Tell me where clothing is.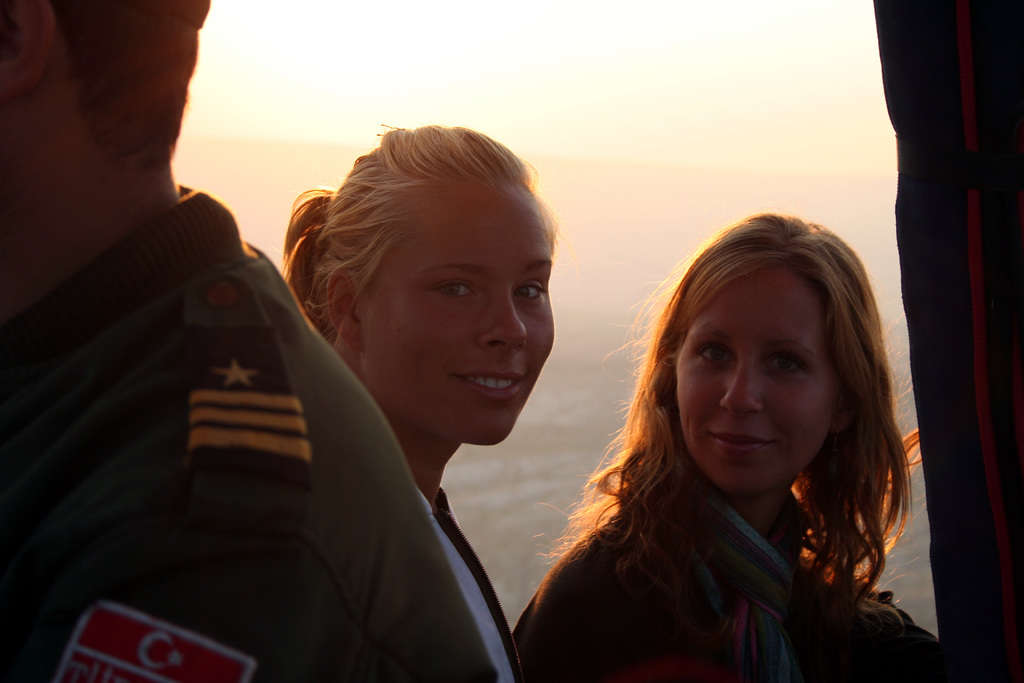
clothing is at (left=507, top=437, right=942, bottom=682).
